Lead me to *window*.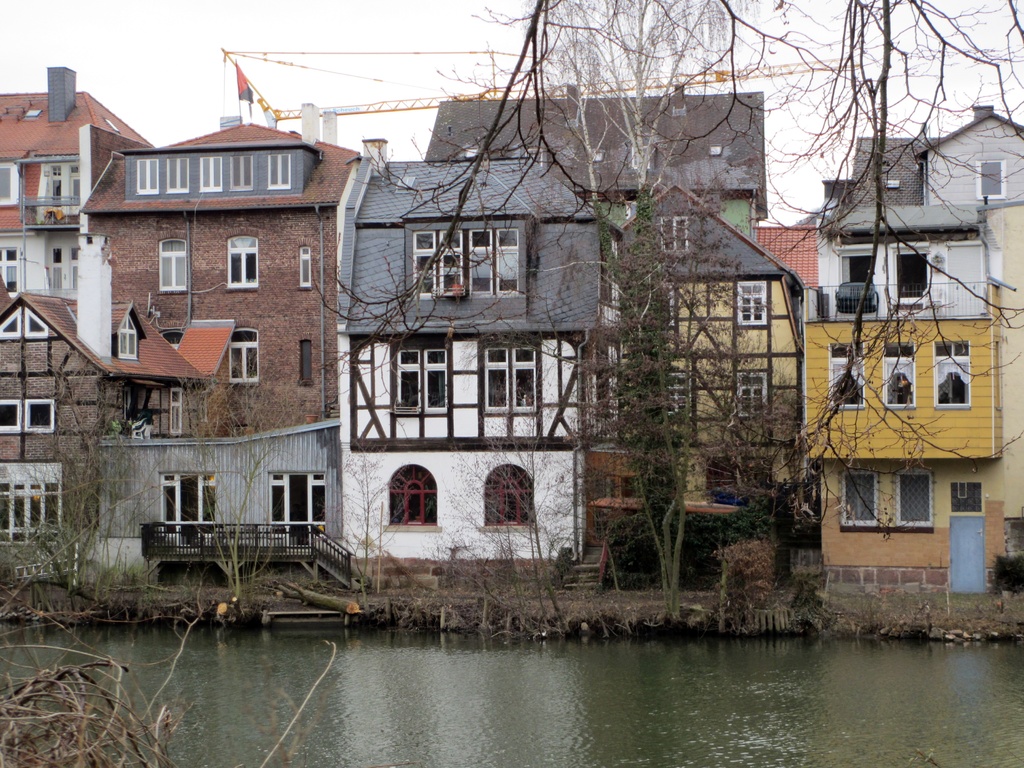
Lead to (x1=895, y1=253, x2=925, y2=301).
